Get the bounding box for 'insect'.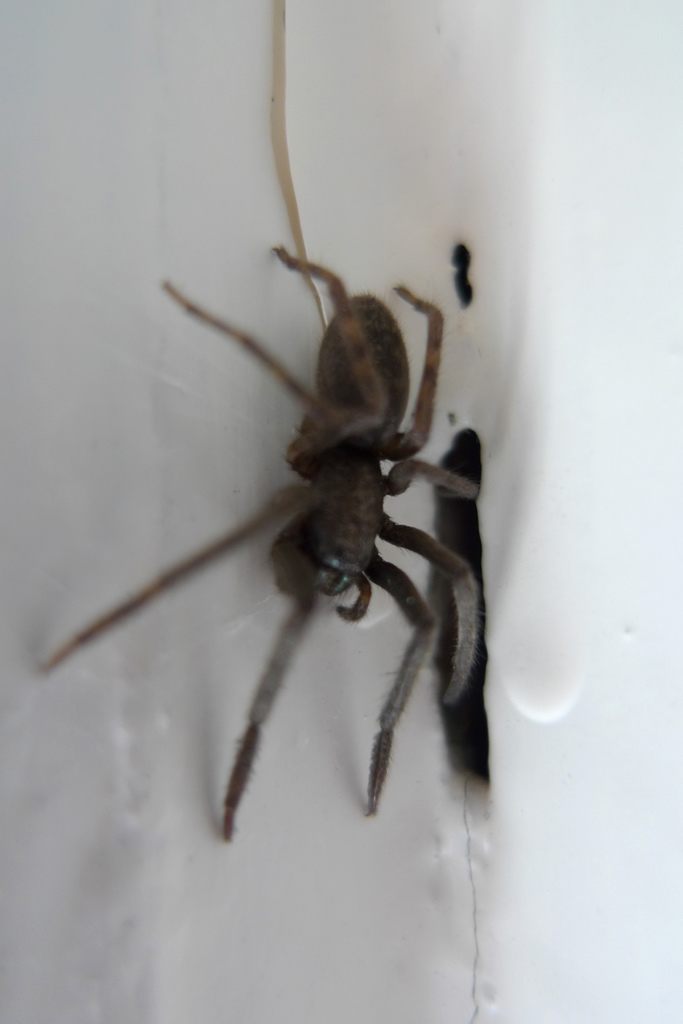
[left=29, top=0, right=483, bottom=844].
